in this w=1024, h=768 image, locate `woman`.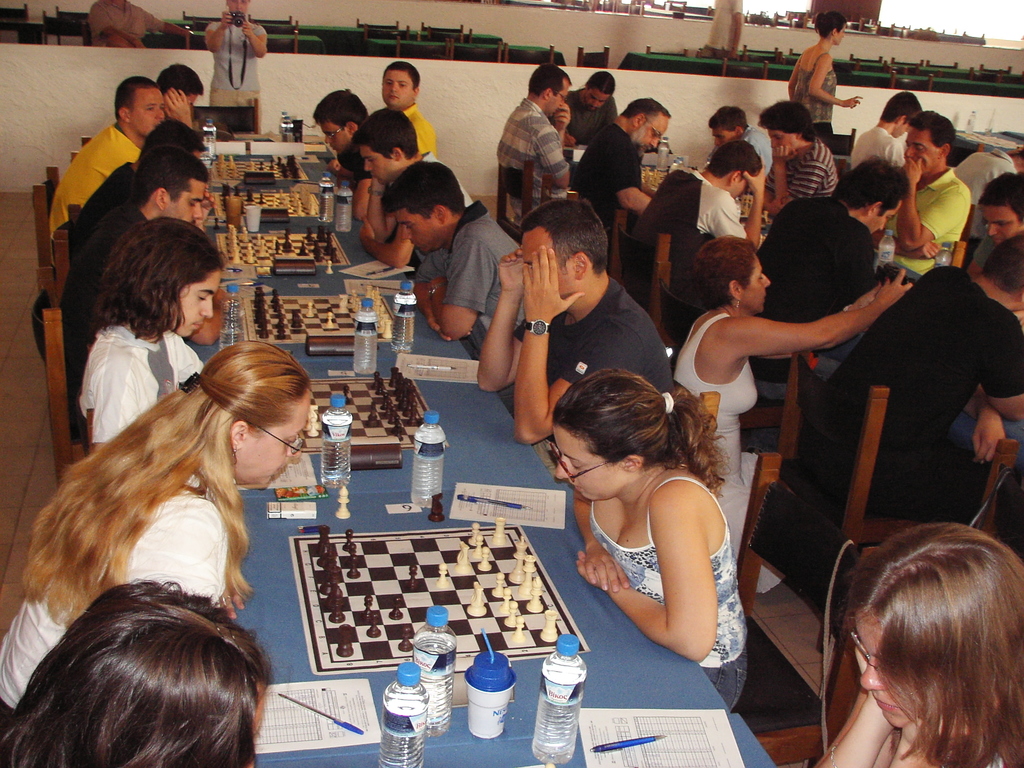
Bounding box: Rect(805, 504, 1023, 767).
